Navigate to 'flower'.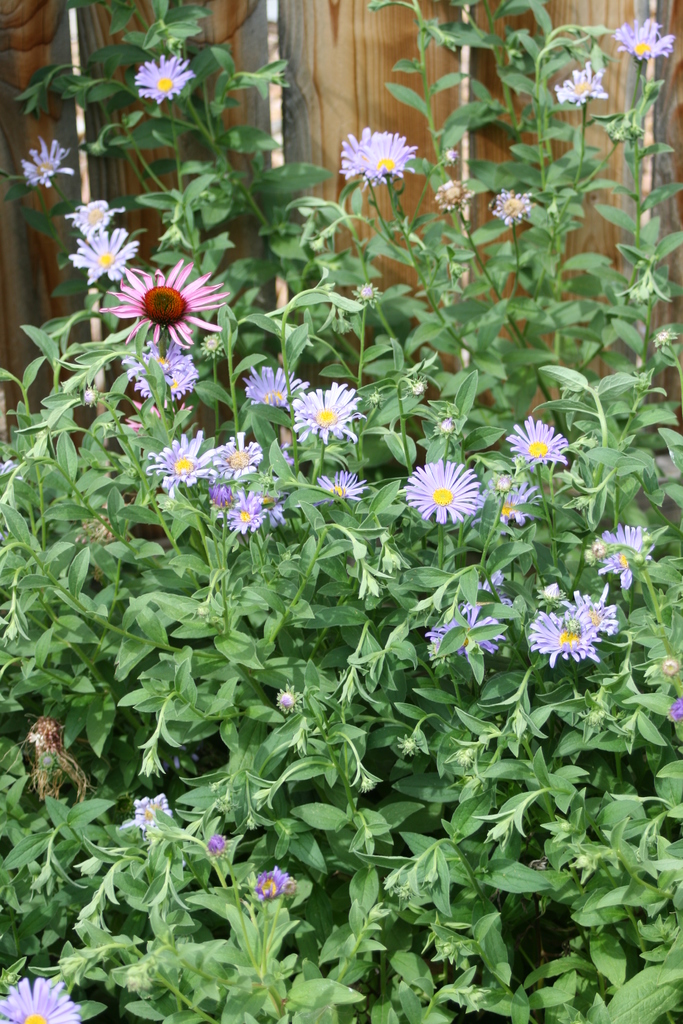
Navigation target: [582,522,644,588].
